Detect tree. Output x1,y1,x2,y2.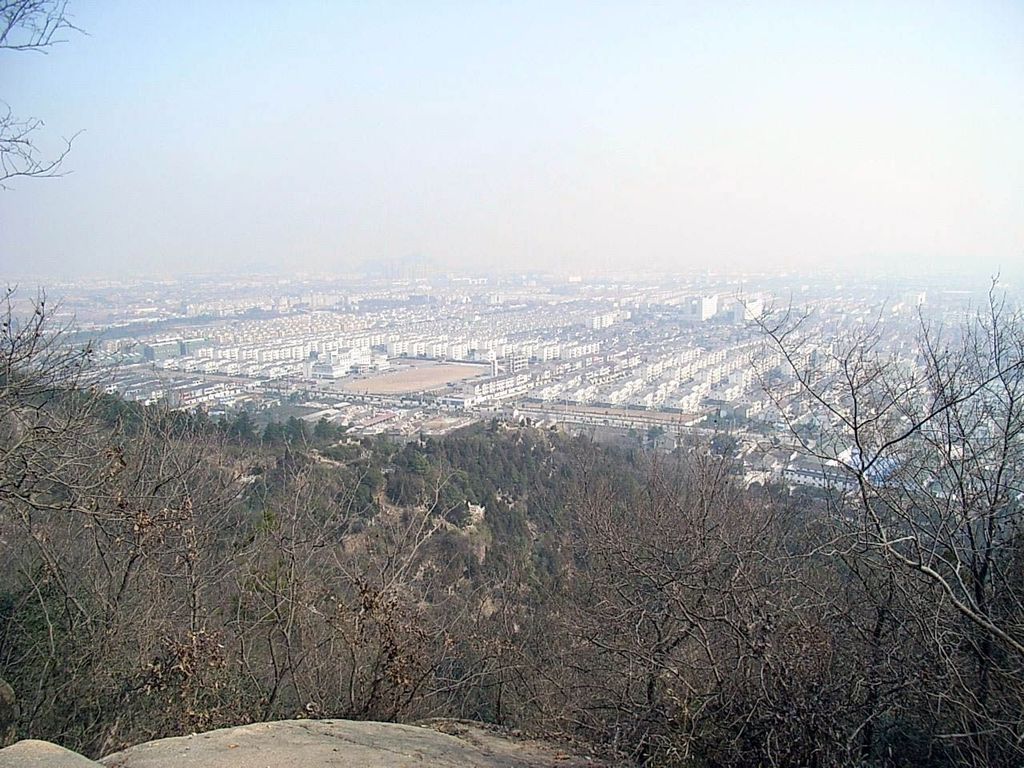
710,308,920,692.
